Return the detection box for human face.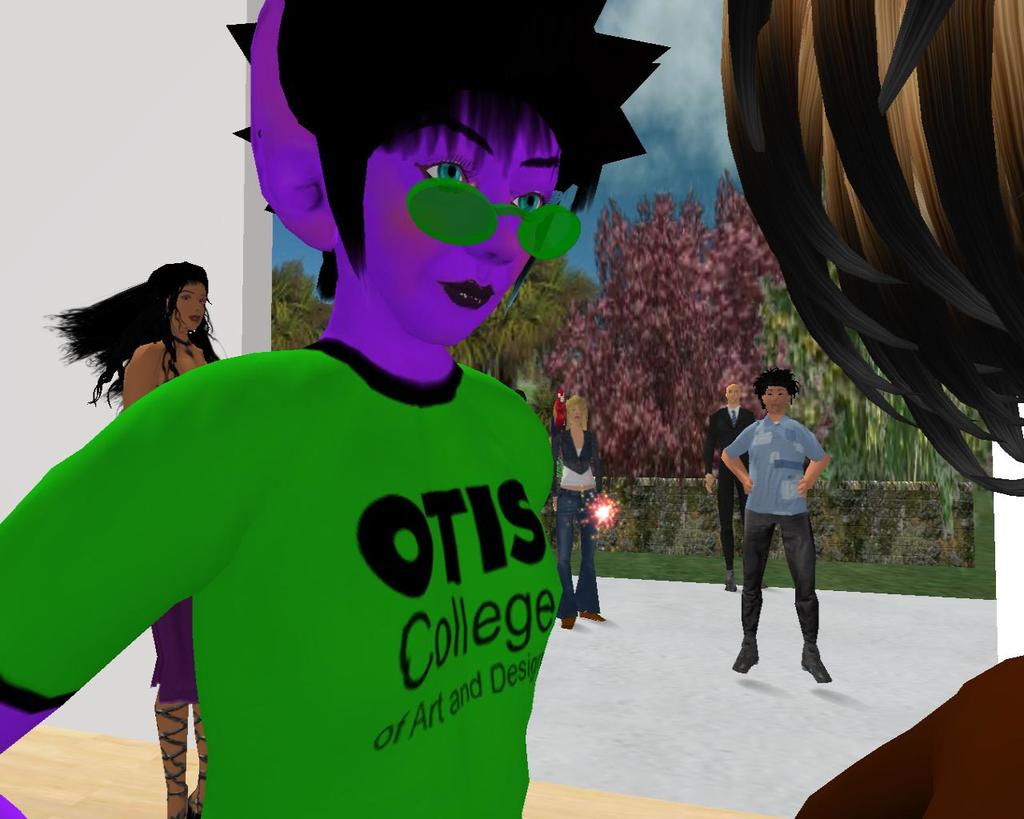
left=366, top=87, right=566, bottom=351.
